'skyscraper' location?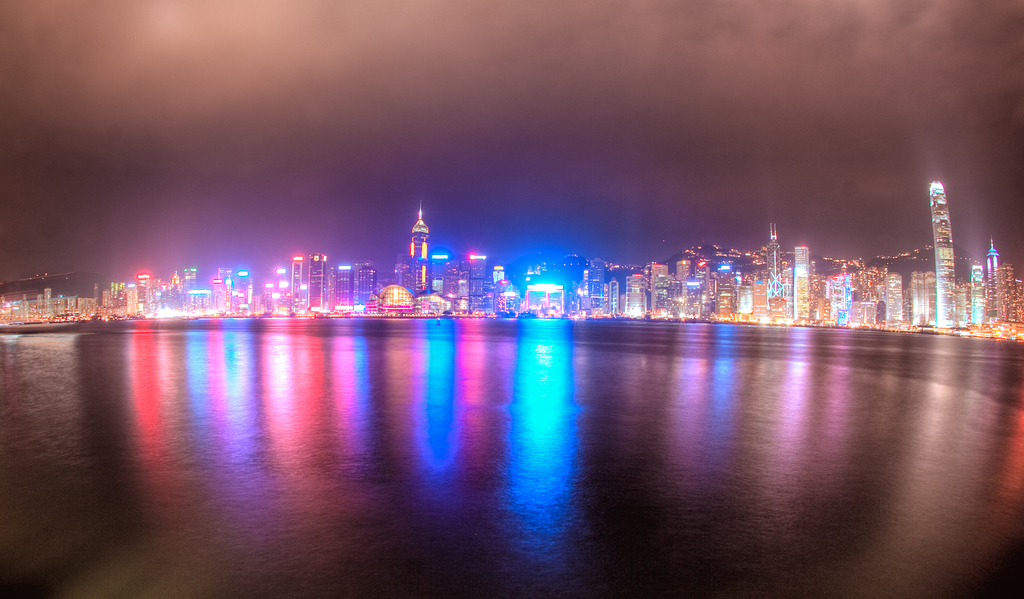
BBox(627, 269, 653, 312)
